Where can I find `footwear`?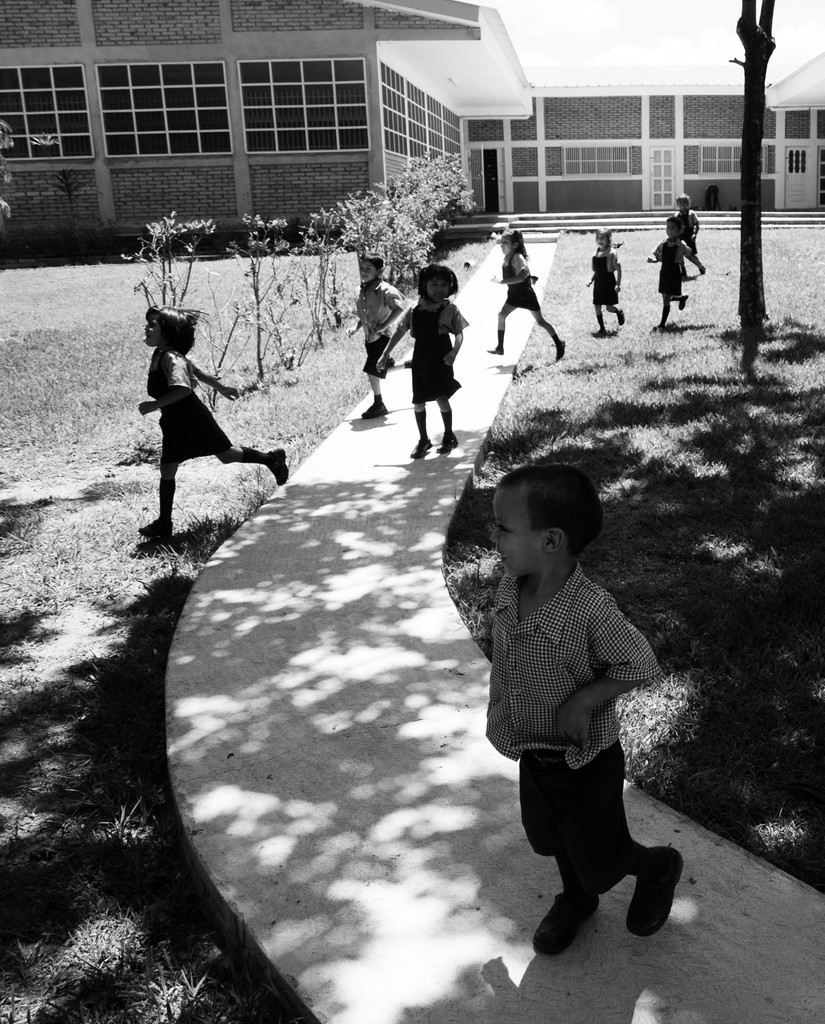
You can find it at 531, 886, 589, 951.
